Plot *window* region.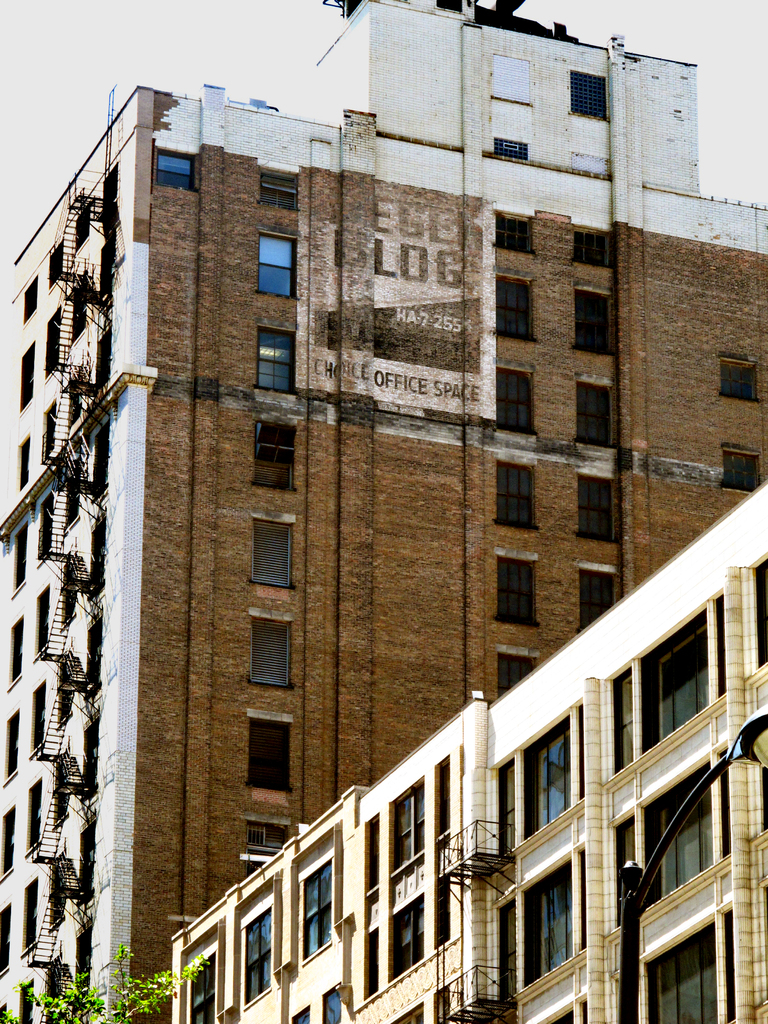
Plotted at box(497, 372, 535, 436).
